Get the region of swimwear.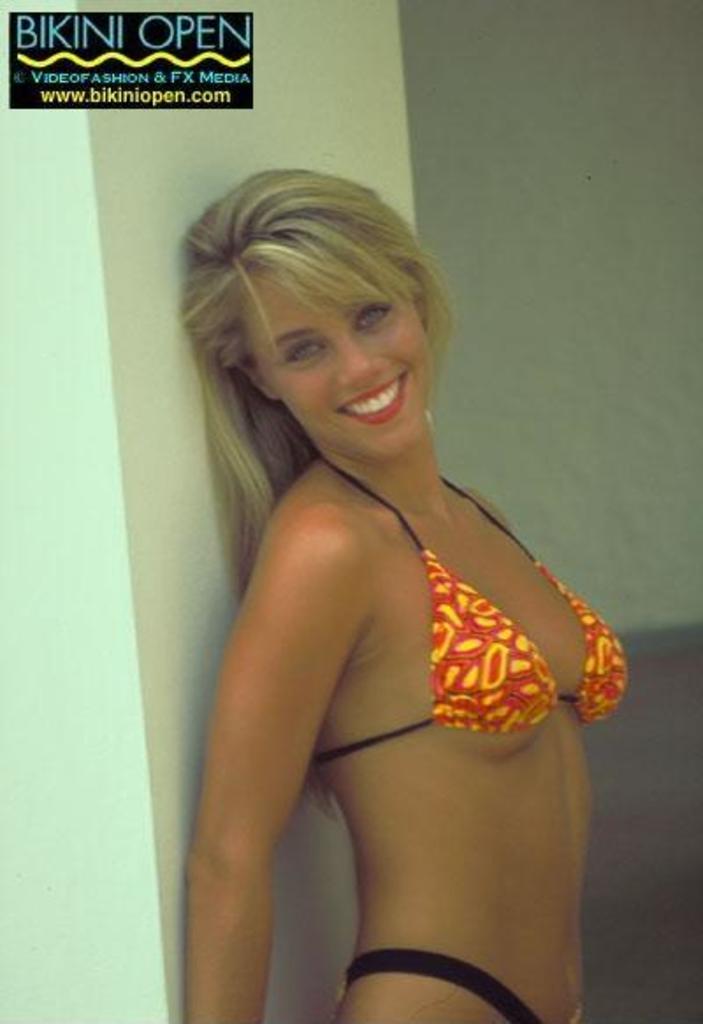
BBox(318, 457, 627, 759).
